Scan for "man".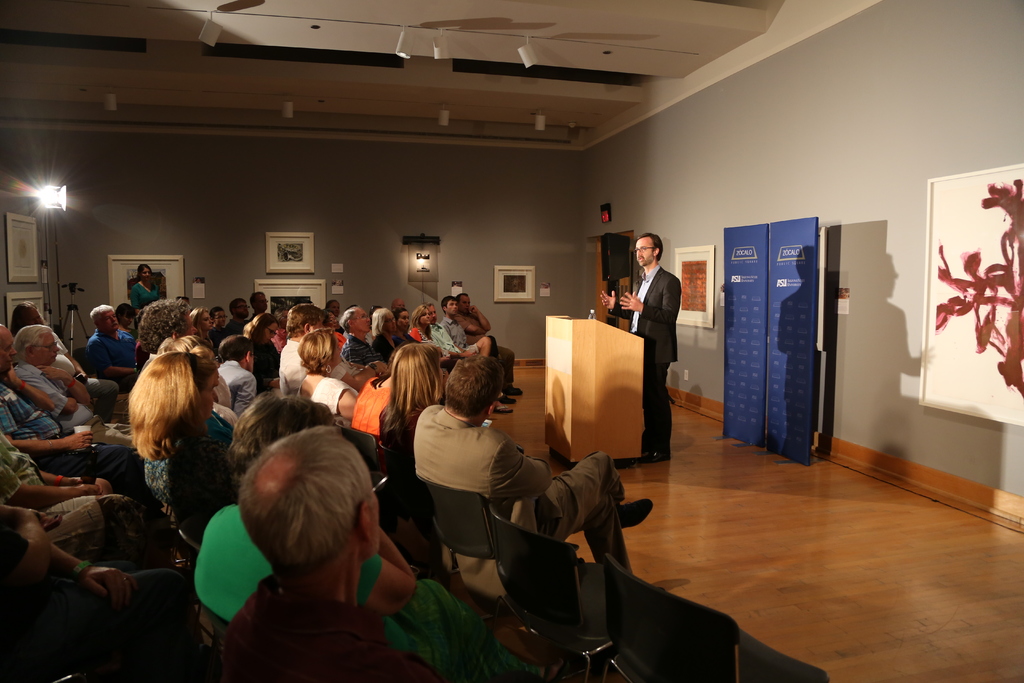
Scan result: x1=457, y1=297, x2=522, y2=400.
